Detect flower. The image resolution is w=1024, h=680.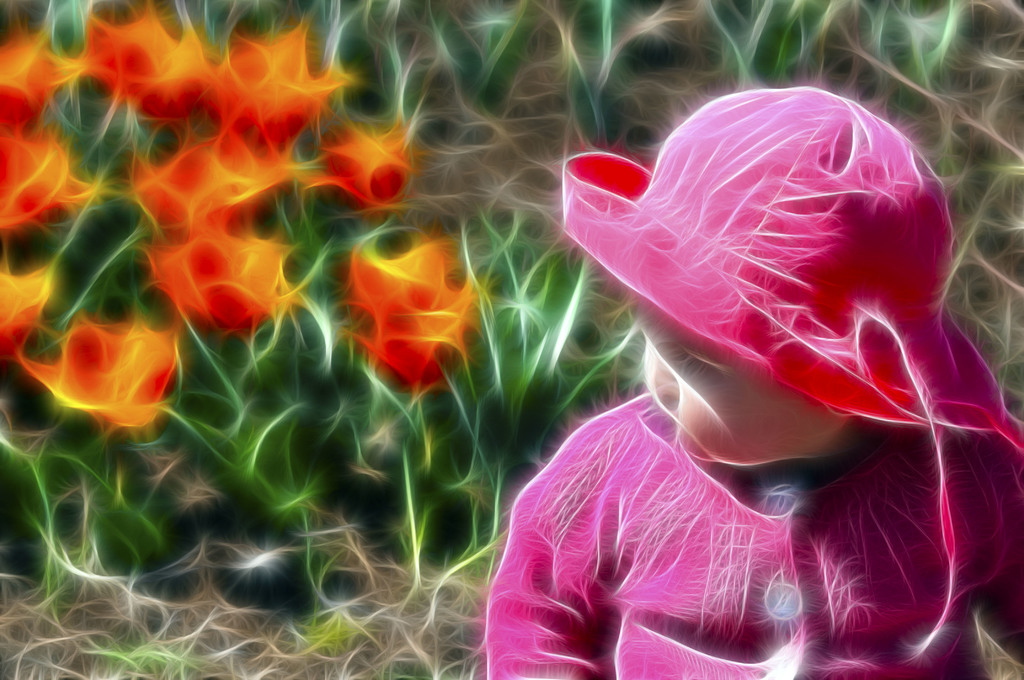
(x1=0, y1=130, x2=83, y2=232).
